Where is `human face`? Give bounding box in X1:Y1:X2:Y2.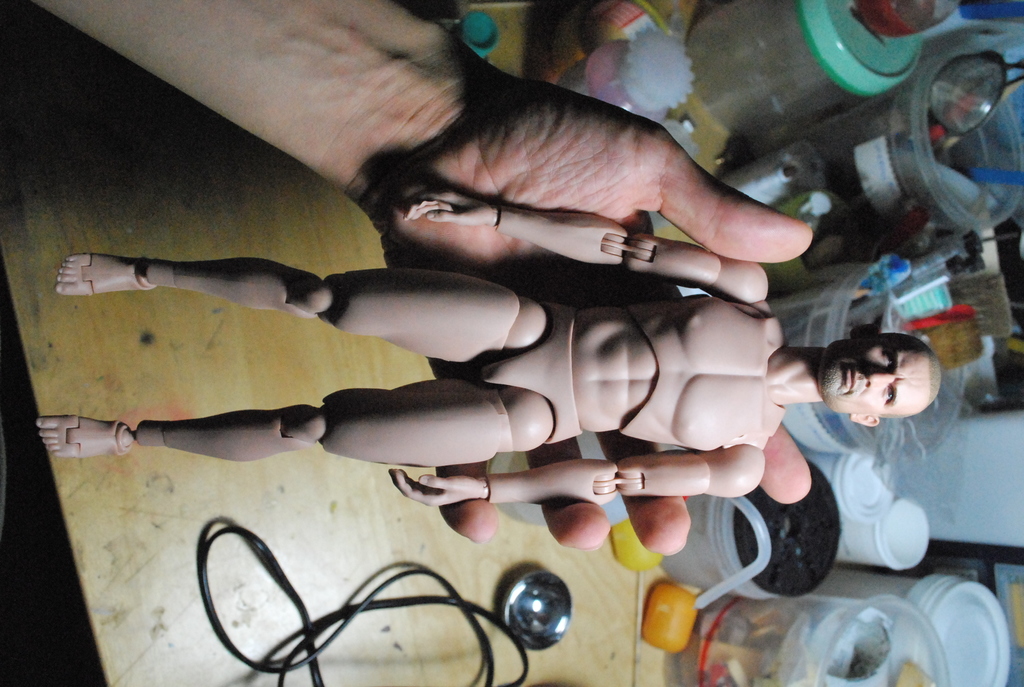
824:338:929:413.
